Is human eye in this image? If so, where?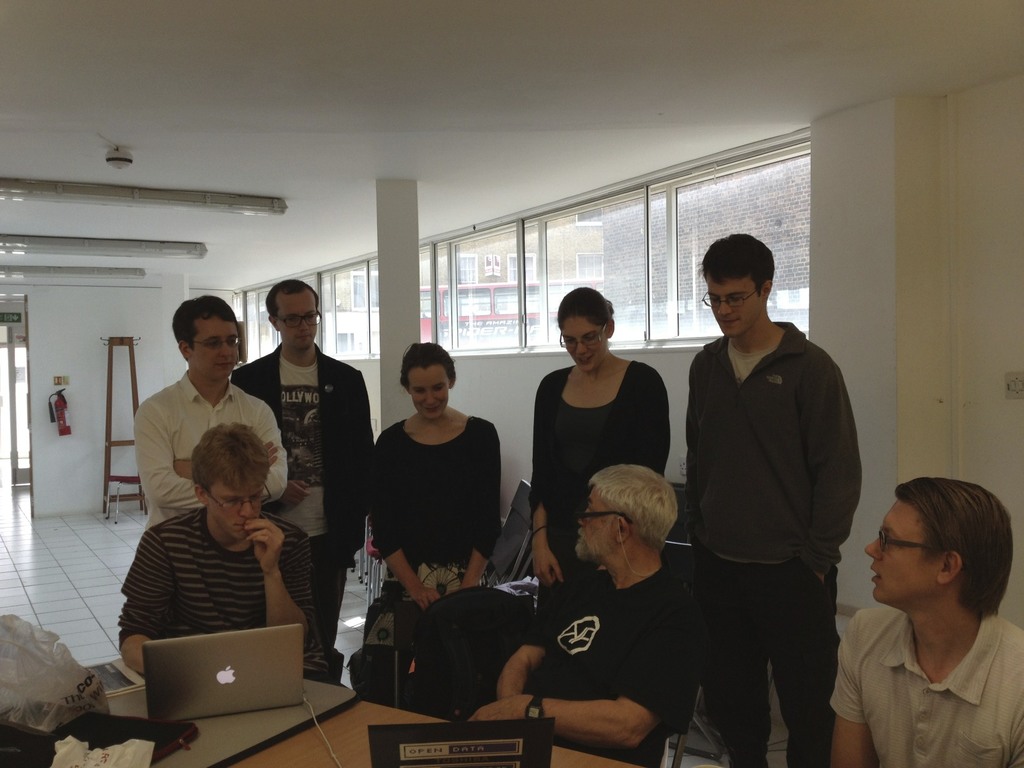
Yes, at left=709, top=296, right=718, bottom=303.
